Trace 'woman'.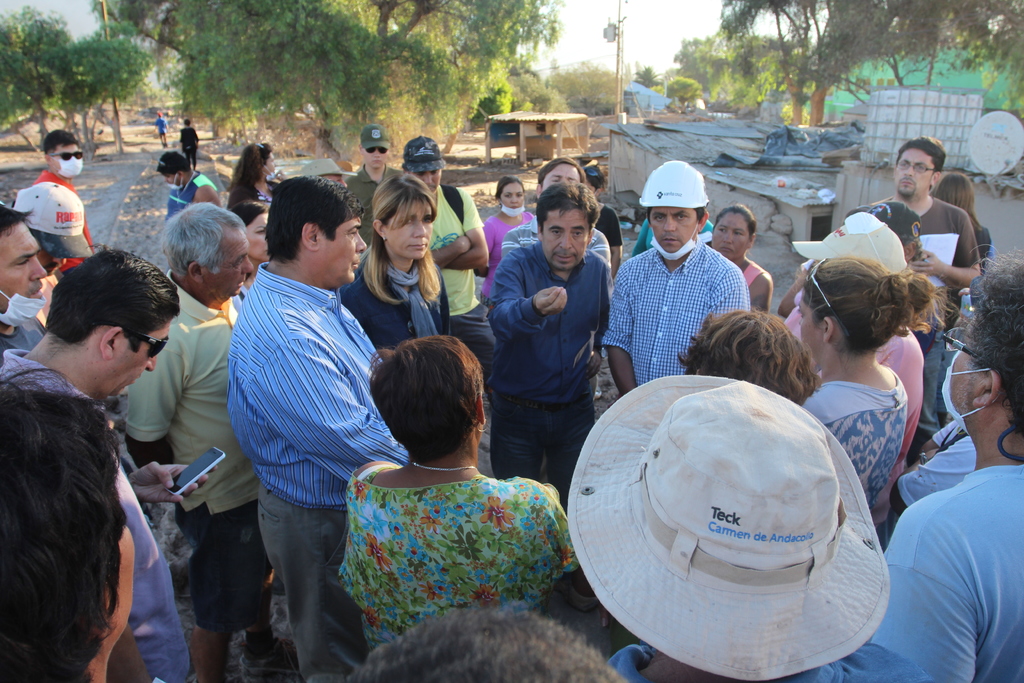
Traced to bbox=[225, 139, 289, 211].
